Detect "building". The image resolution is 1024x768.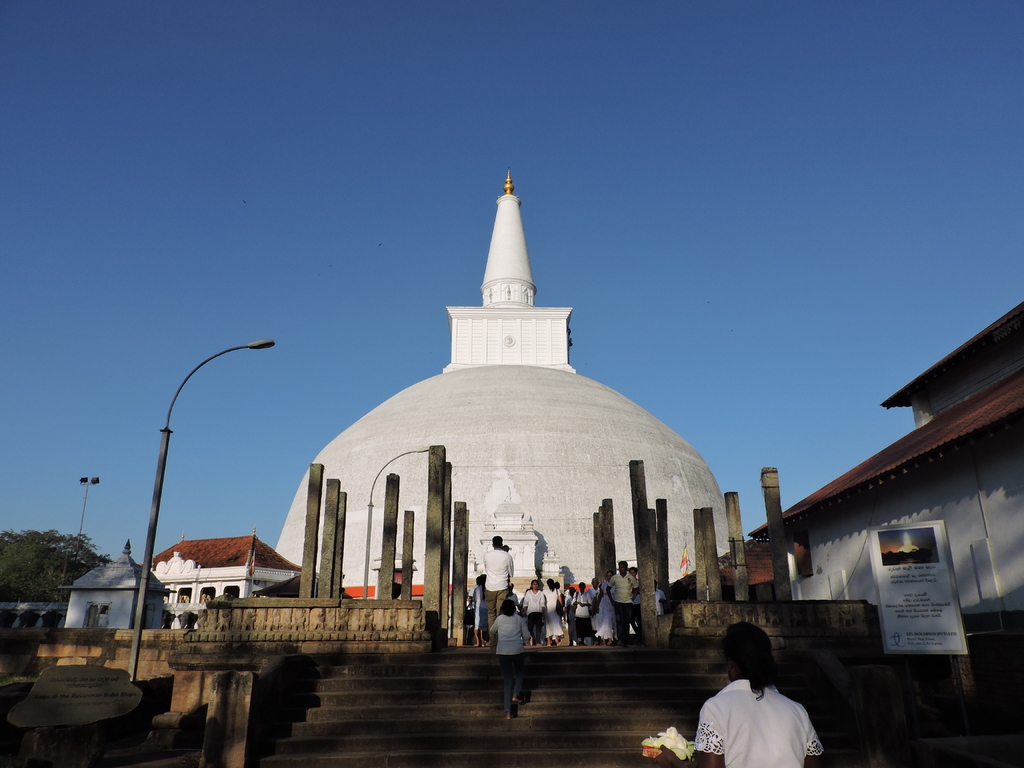
<bbox>748, 301, 1023, 611</bbox>.
